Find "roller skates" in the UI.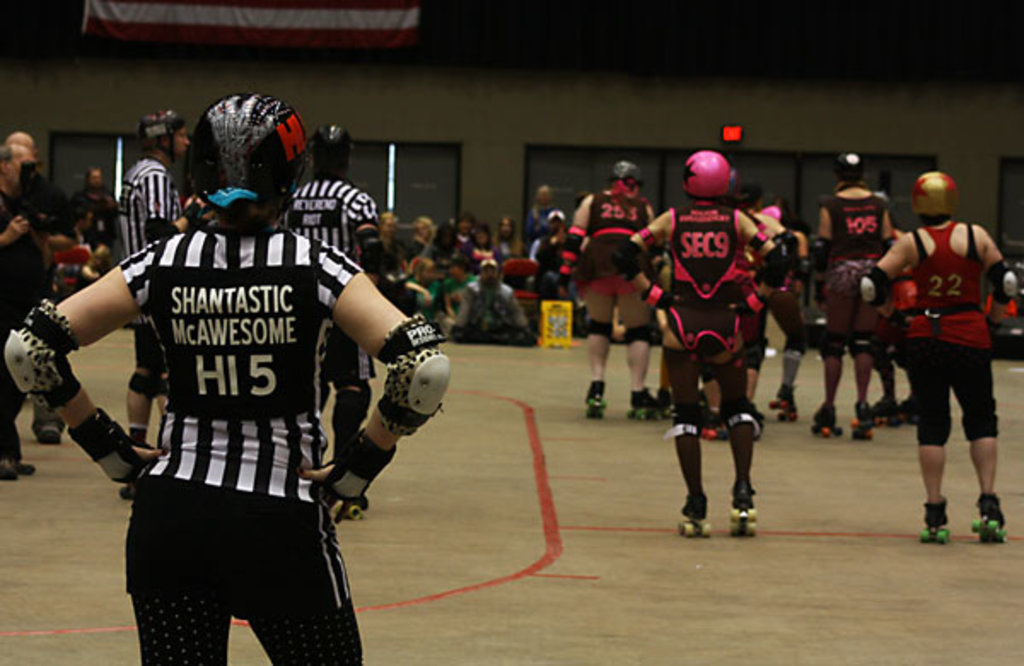
UI element at 920,499,949,545.
